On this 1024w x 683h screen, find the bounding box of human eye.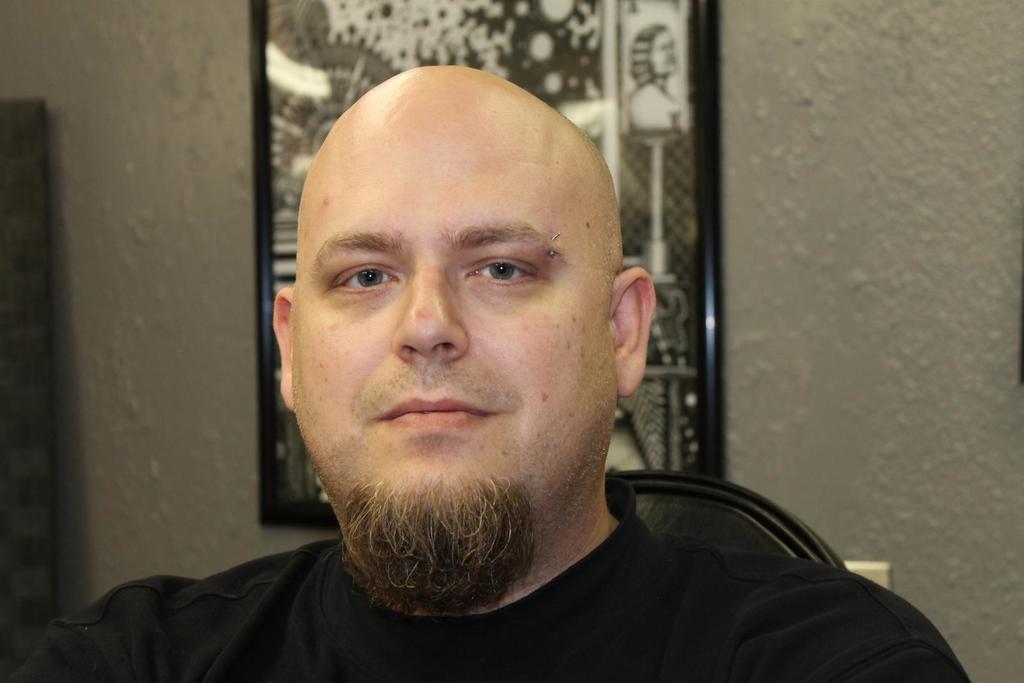
Bounding box: bbox=(460, 248, 541, 286).
